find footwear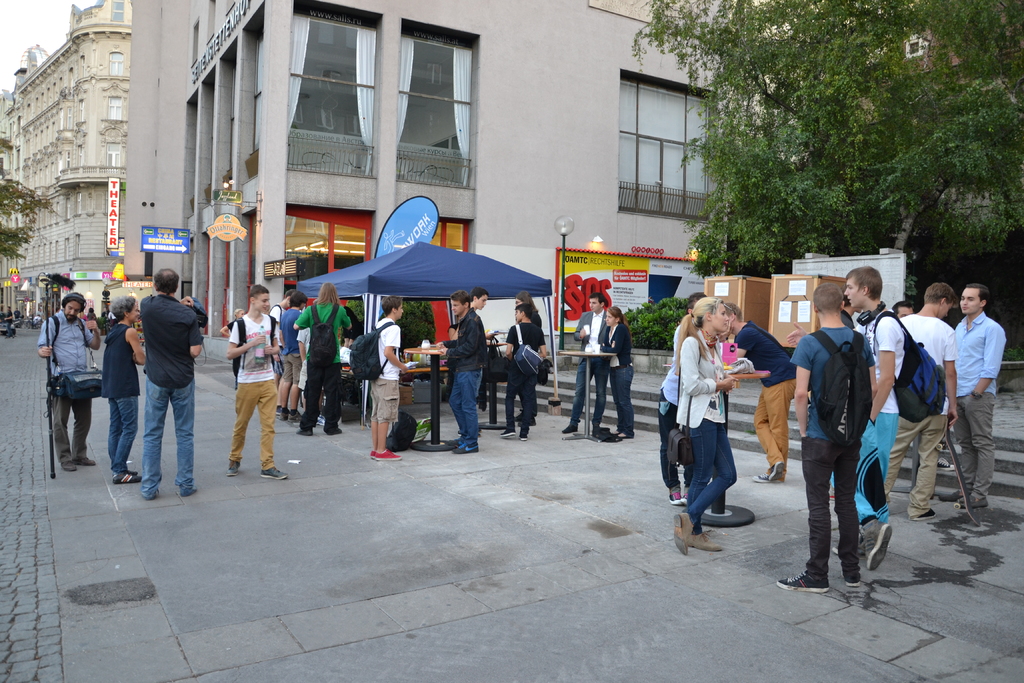
left=451, top=440, right=479, bottom=454
